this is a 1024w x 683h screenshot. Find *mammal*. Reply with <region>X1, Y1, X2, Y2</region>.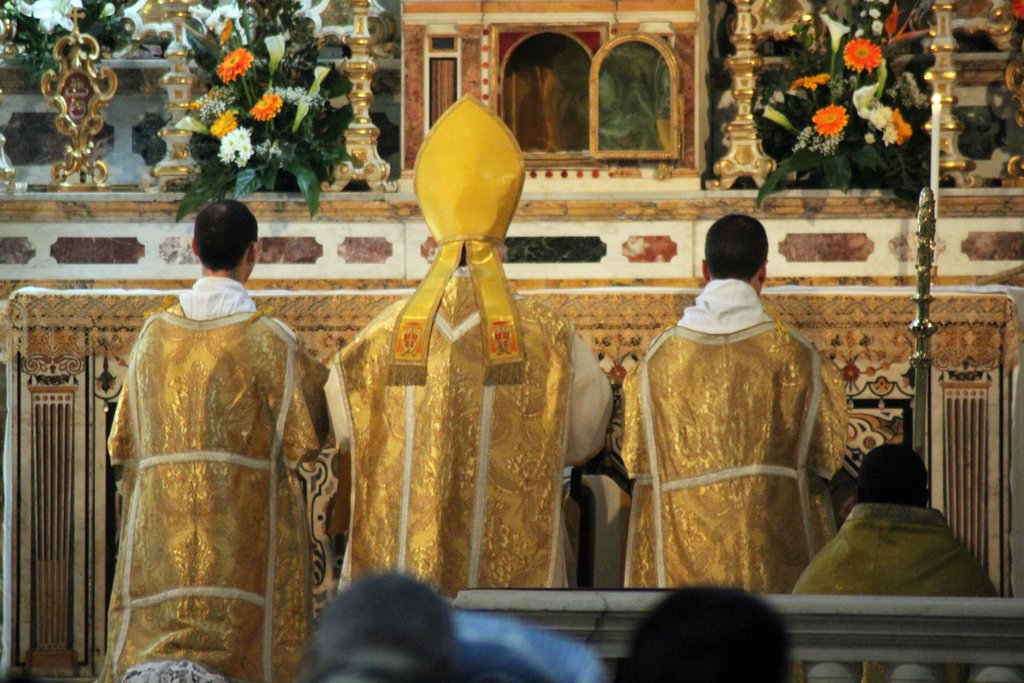
<region>336, 89, 617, 598</region>.
